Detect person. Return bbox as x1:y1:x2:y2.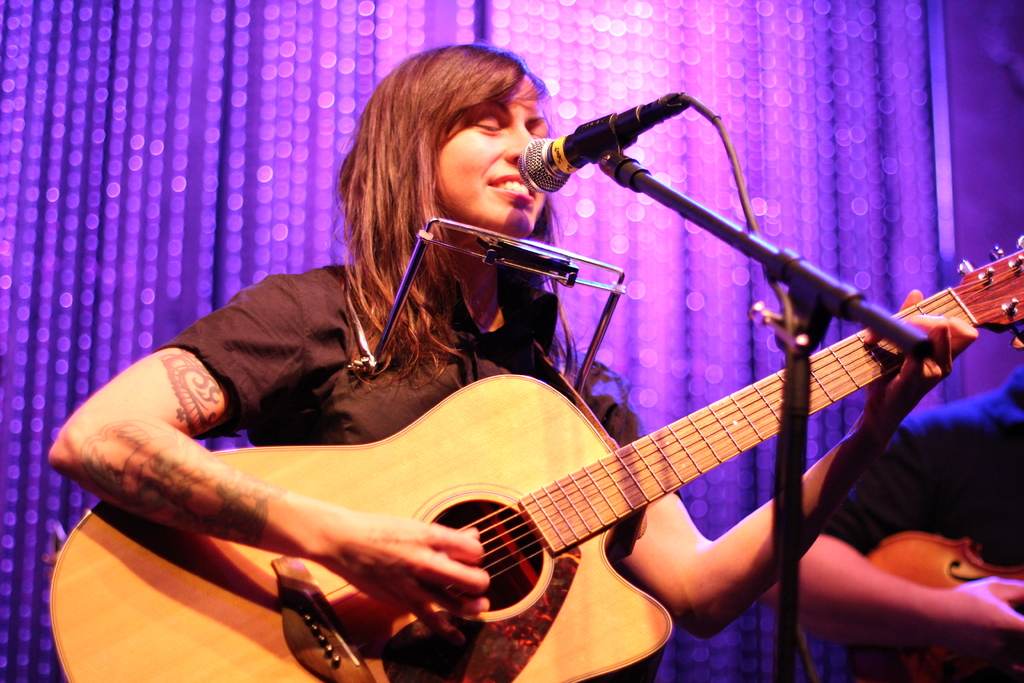
166:58:968:682.
